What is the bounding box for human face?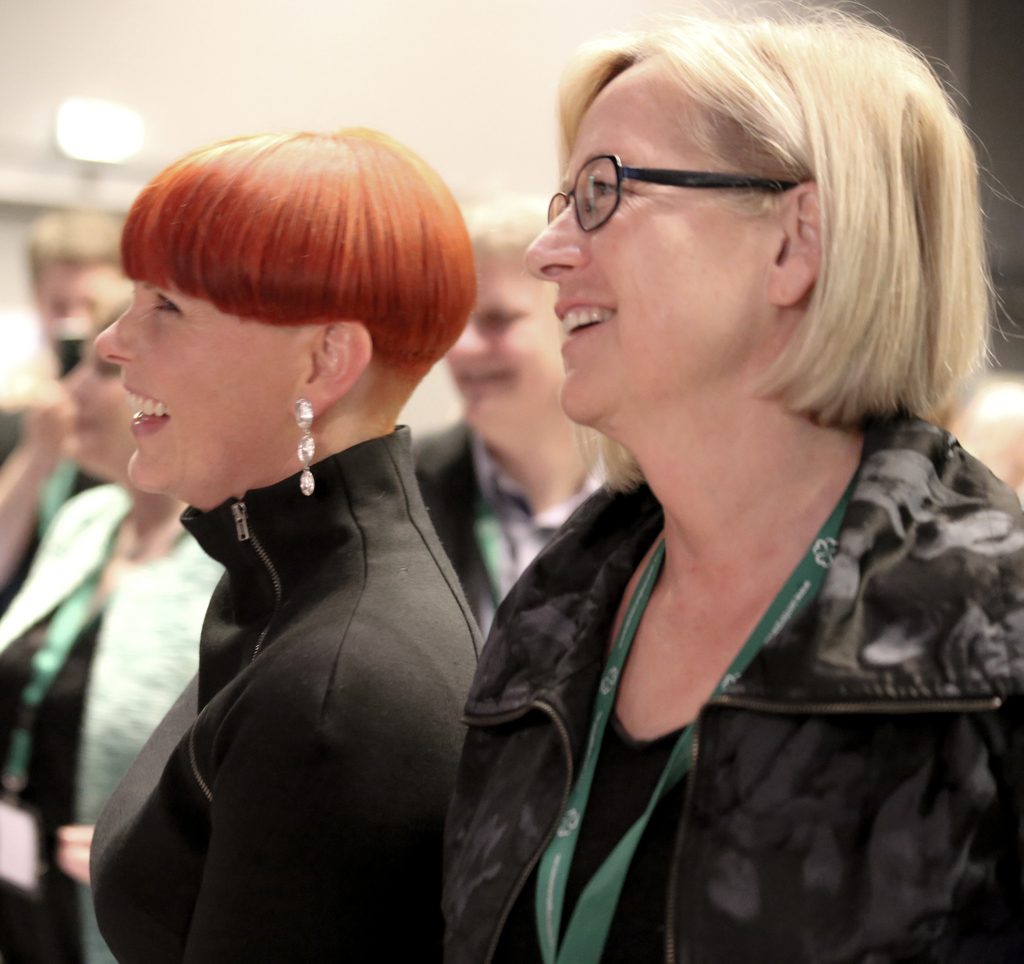
[447, 248, 562, 446].
